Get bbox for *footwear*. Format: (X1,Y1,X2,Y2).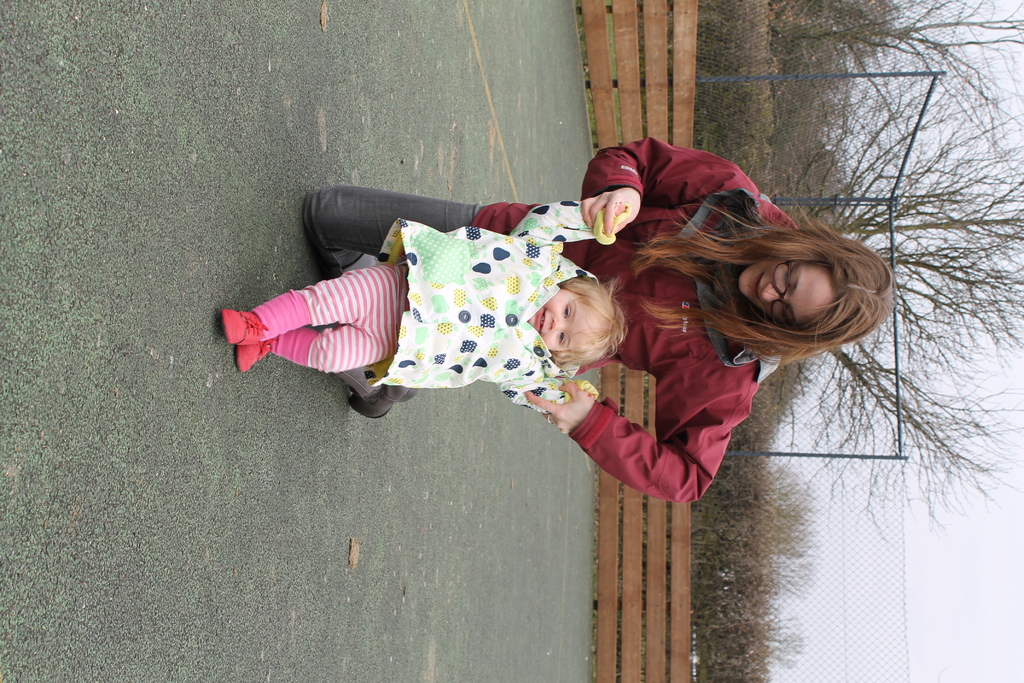
(337,372,376,396).
